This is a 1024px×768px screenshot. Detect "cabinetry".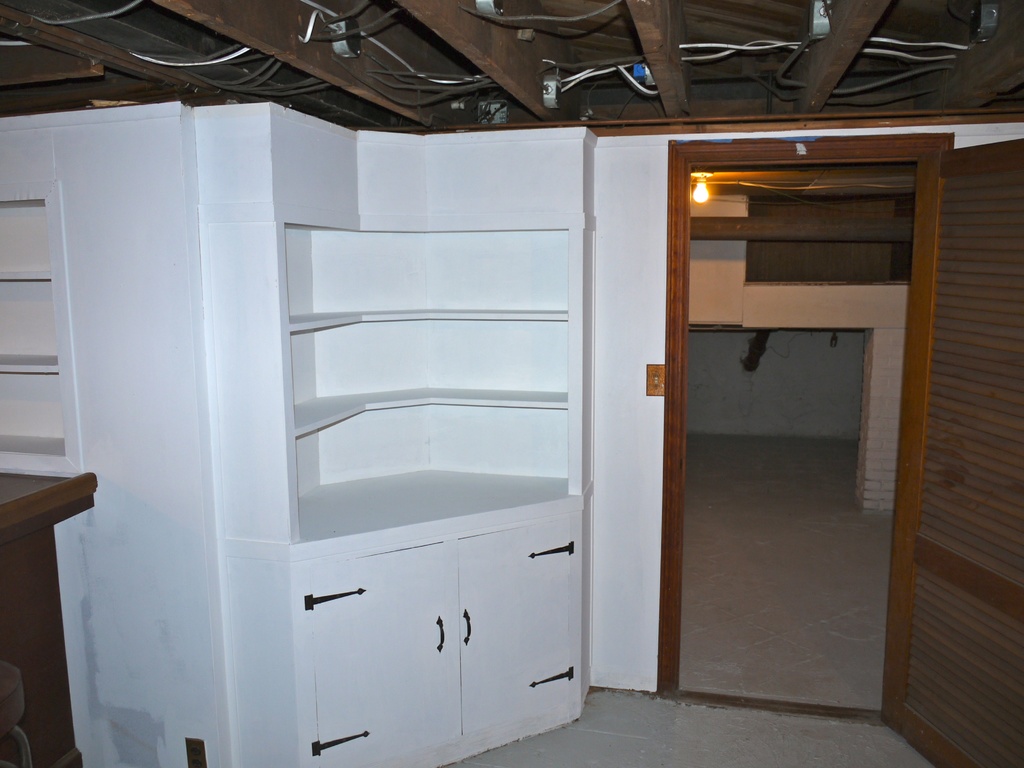
[left=307, top=515, right=577, bottom=767].
